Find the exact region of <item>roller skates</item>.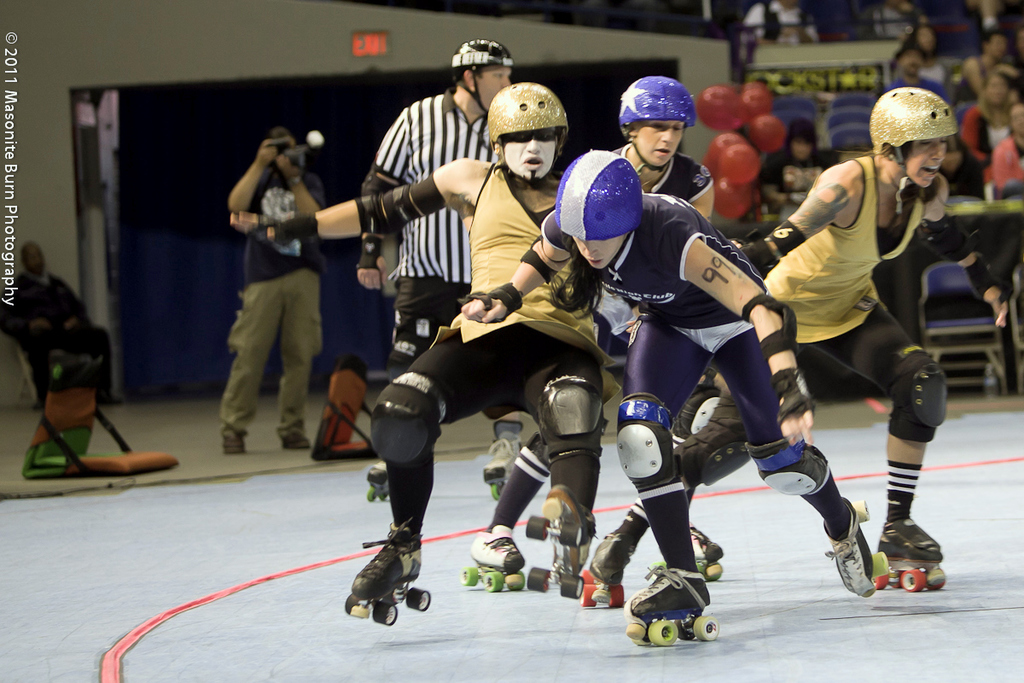
Exact region: {"x1": 625, "y1": 562, "x2": 722, "y2": 643}.
